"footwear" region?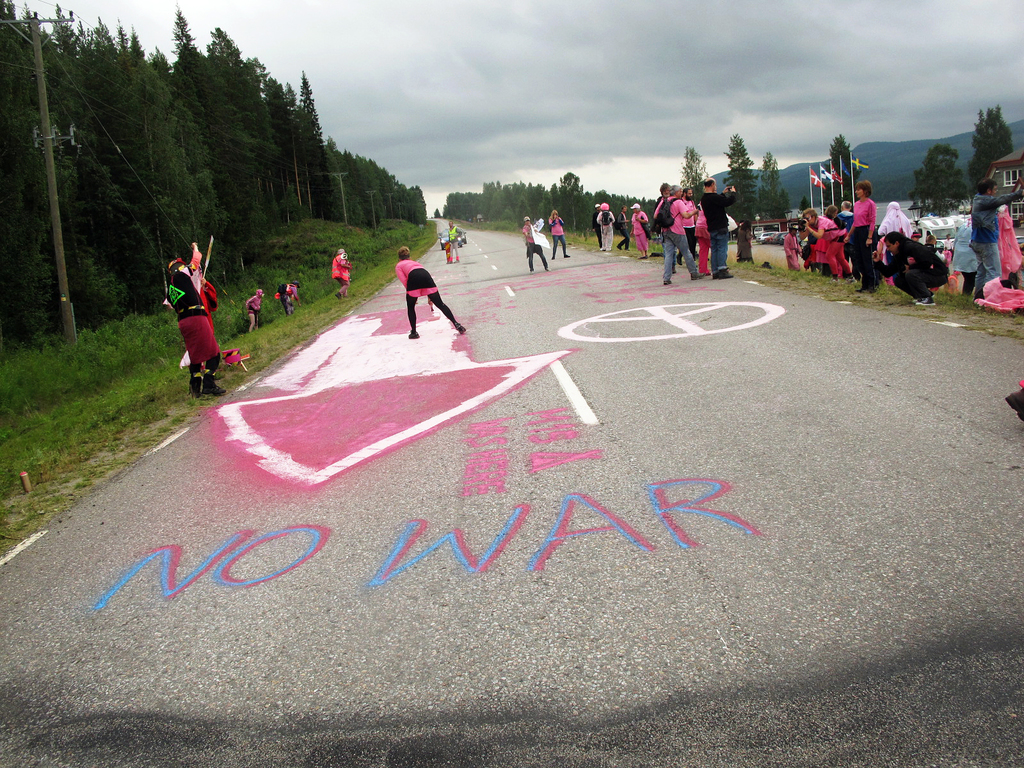
{"x1": 333, "y1": 290, "x2": 341, "y2": 300}
